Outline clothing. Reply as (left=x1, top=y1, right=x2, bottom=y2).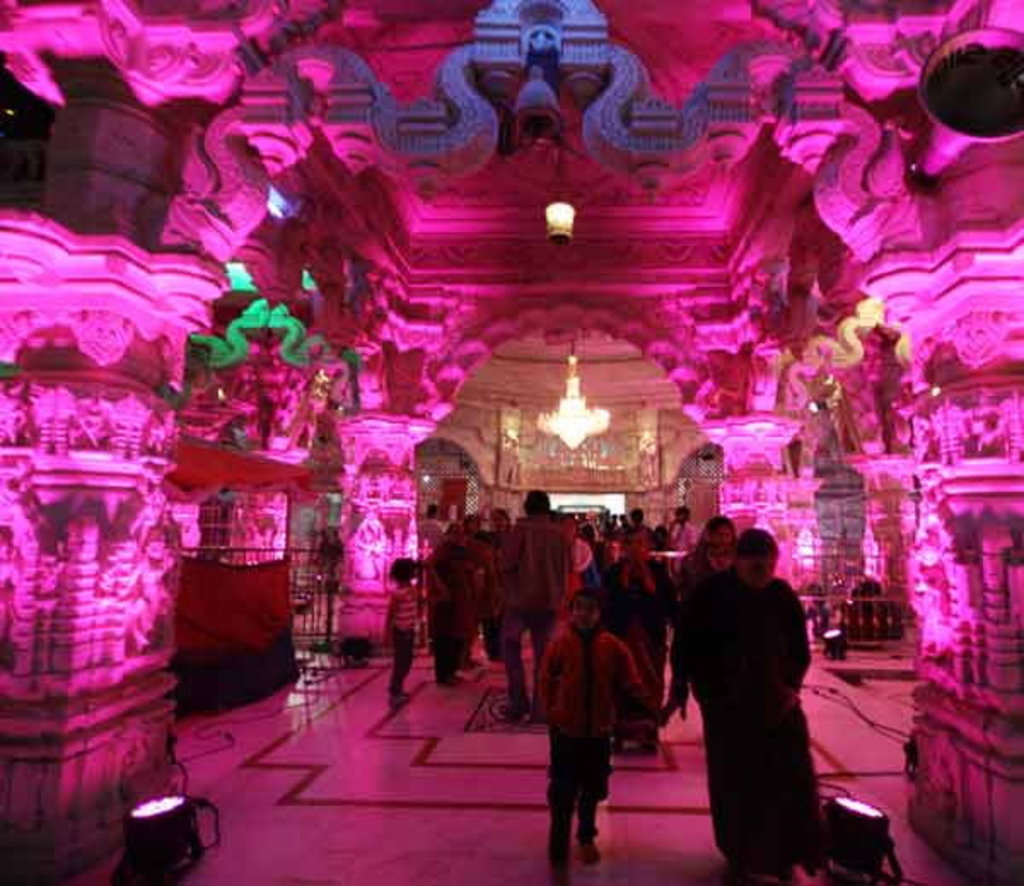
(left=387, top=628, right=416, bottom=690).
